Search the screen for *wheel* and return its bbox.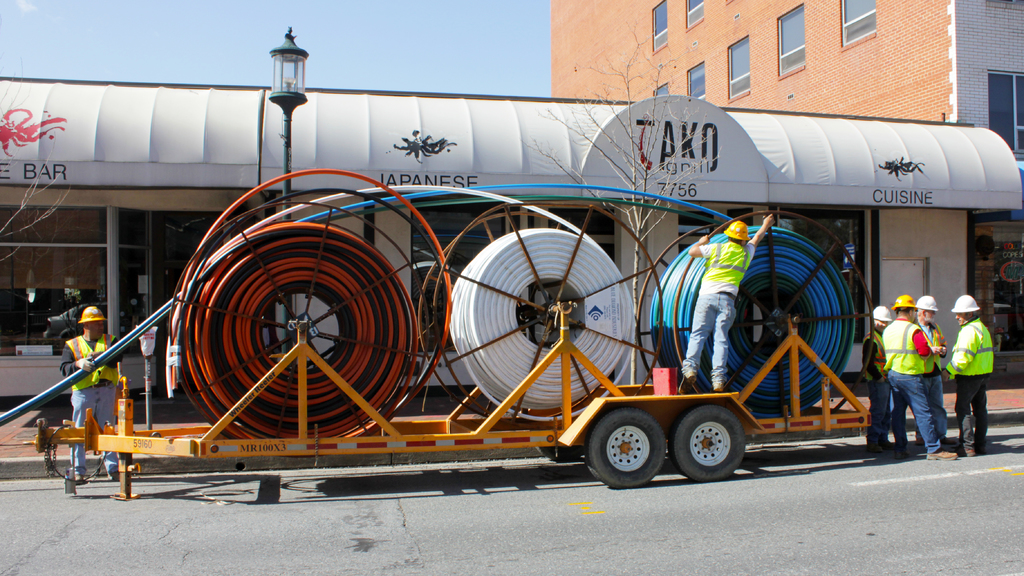
Found: l=588, t=411, r=666, b=491.
